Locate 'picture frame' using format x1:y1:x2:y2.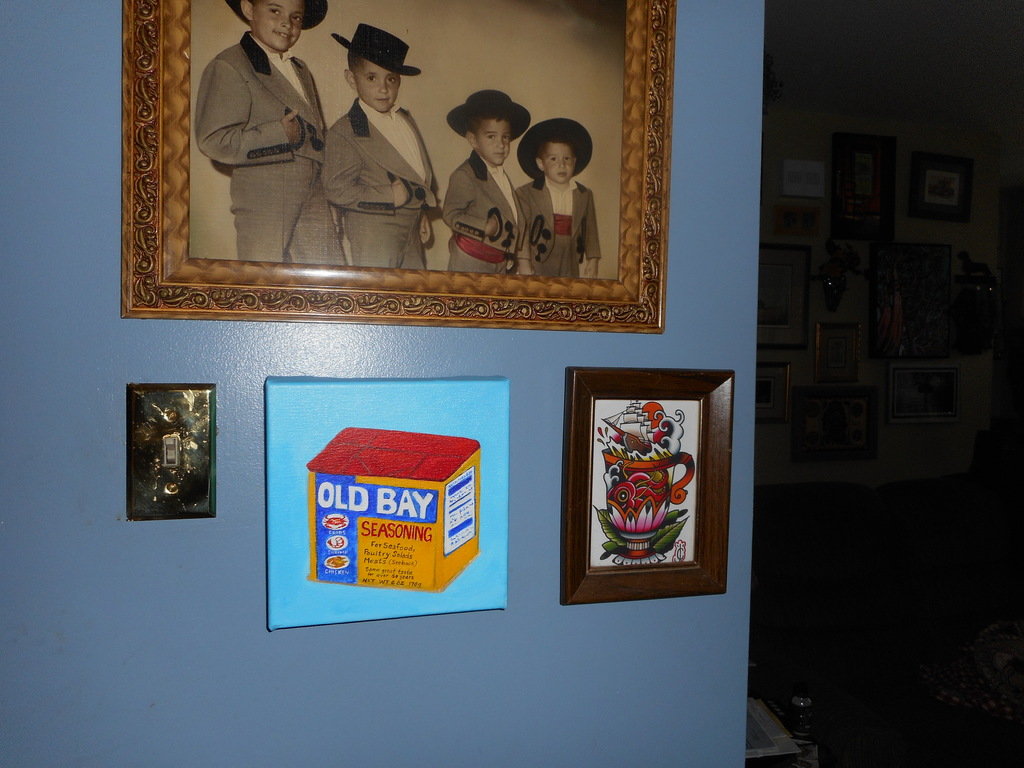
562:368:735:606.
